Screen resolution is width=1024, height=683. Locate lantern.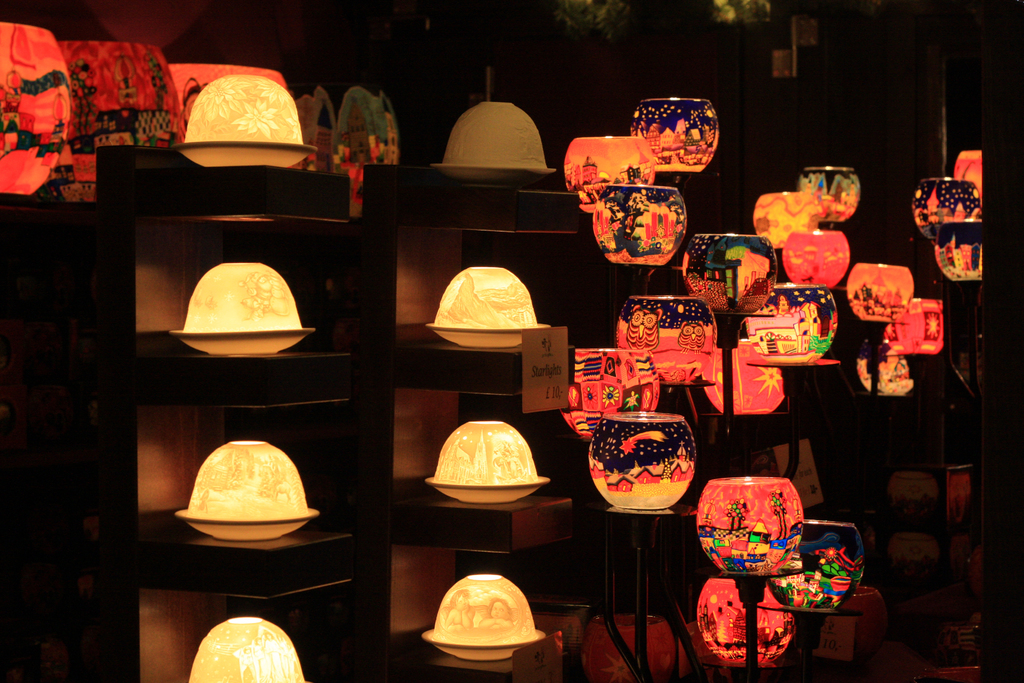
(left=616, top=298, right=719, bottom=381).
